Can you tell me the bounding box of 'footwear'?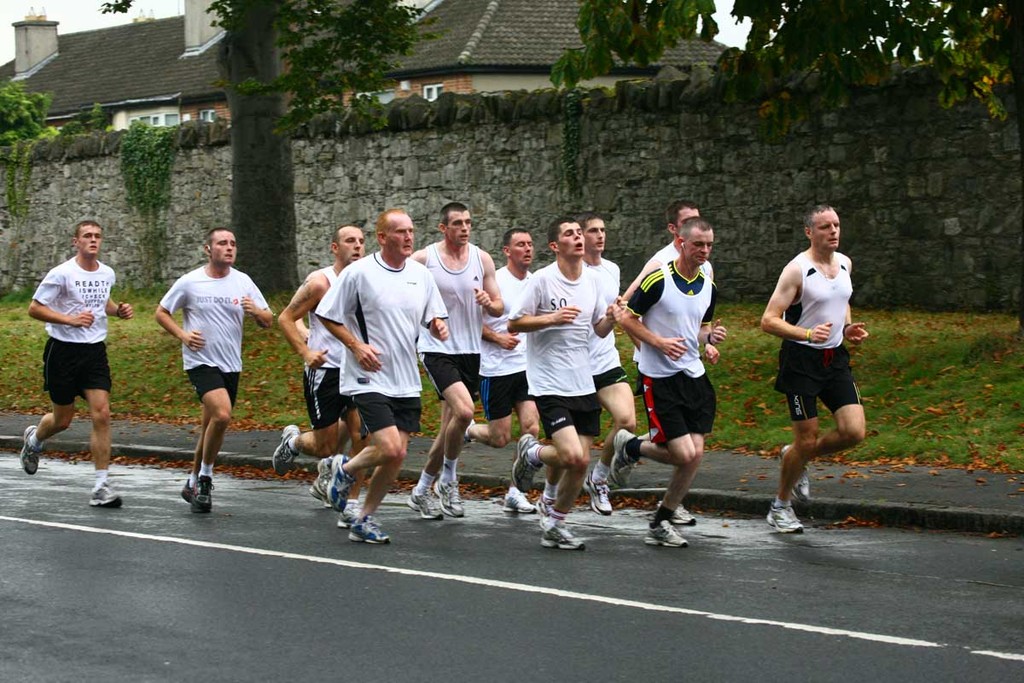
left=501, top=487, right=544, bottom=513.
